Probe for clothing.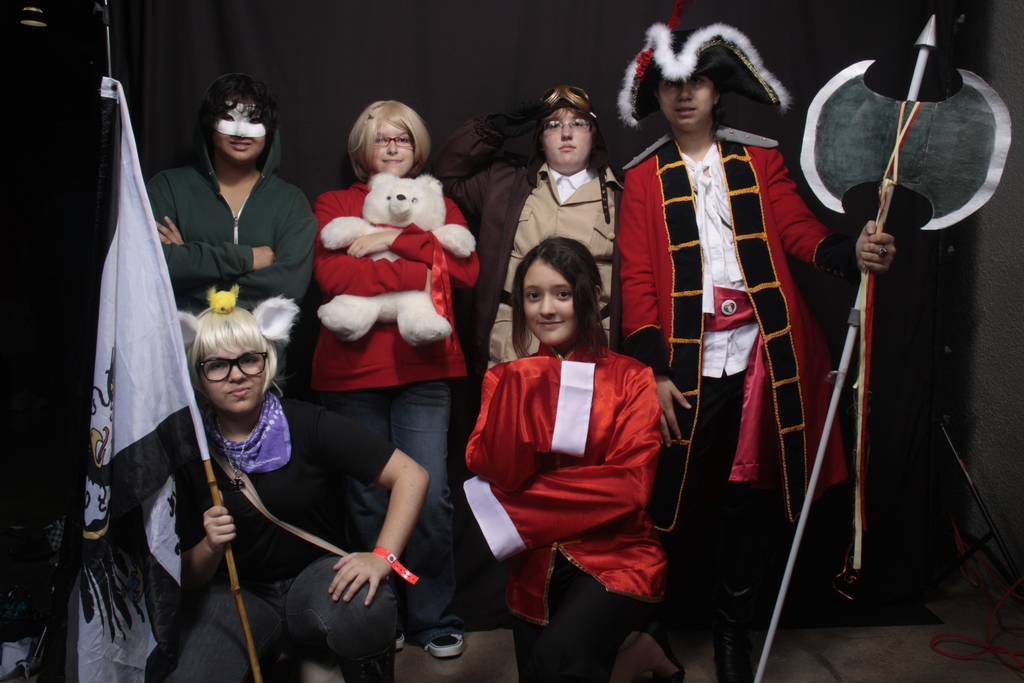
Probe result: {"left": 170, "top": 396, "right": 400, "bottom": 682}.
